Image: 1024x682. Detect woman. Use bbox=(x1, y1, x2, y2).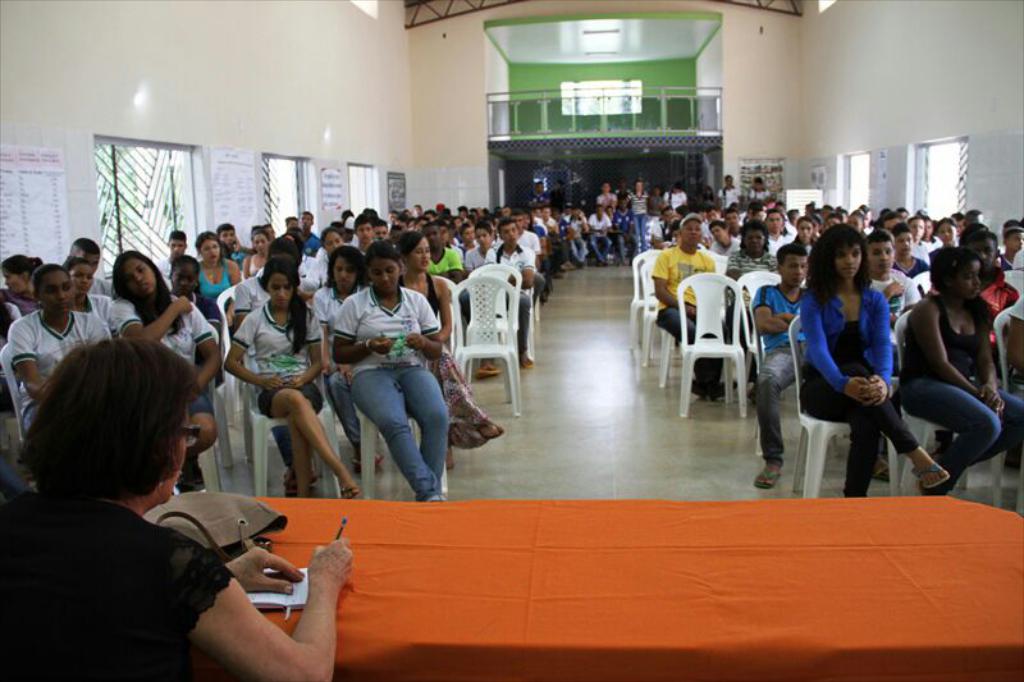
bbox=(215, 261, 371, 496).
